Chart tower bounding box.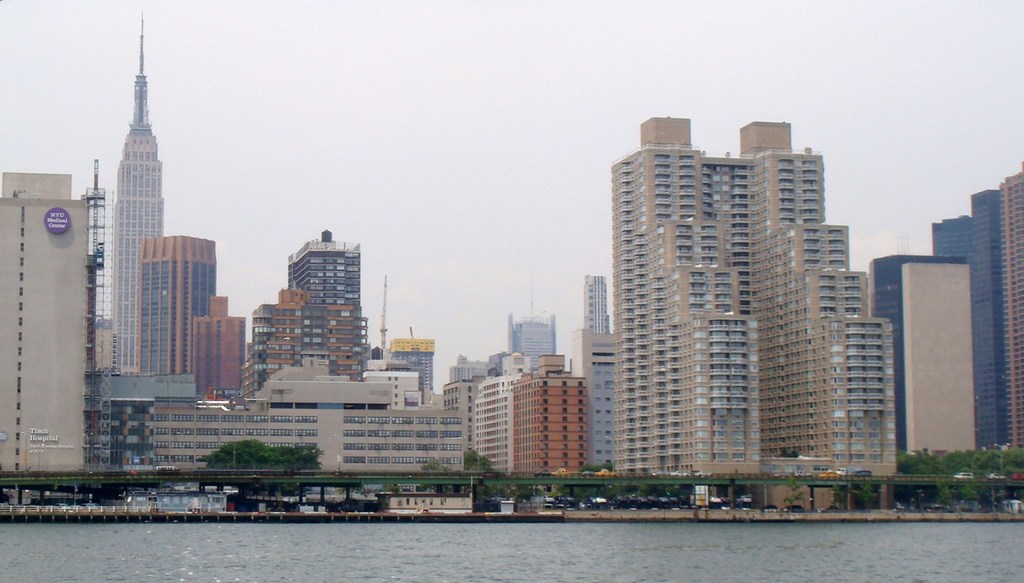
Charted: l=0, t=172, r=94, b=474.
